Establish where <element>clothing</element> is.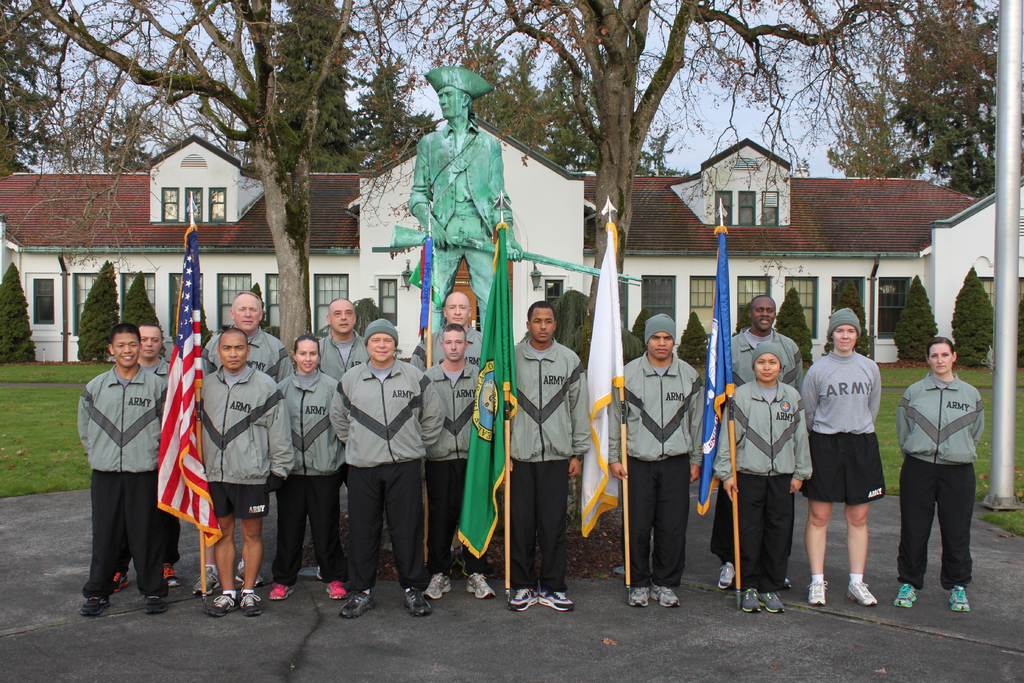
Established at 308/331/377/388.
